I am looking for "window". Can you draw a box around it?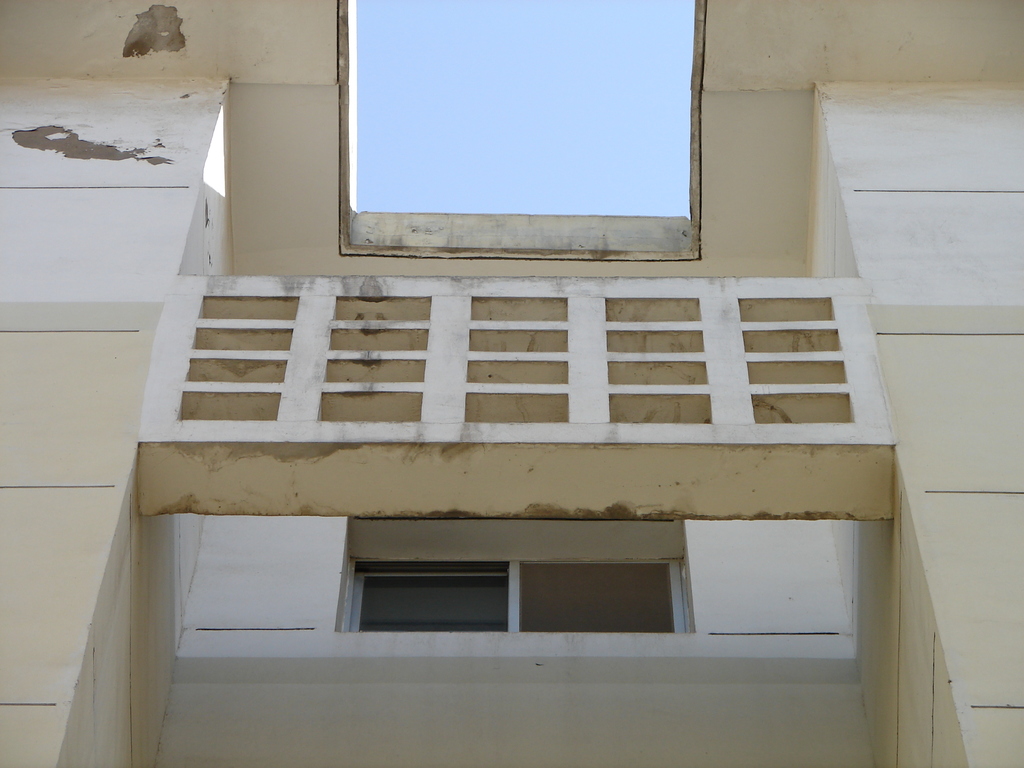
Sure, the bounding box is [left=344, top=561, right=694, bottom=627].
